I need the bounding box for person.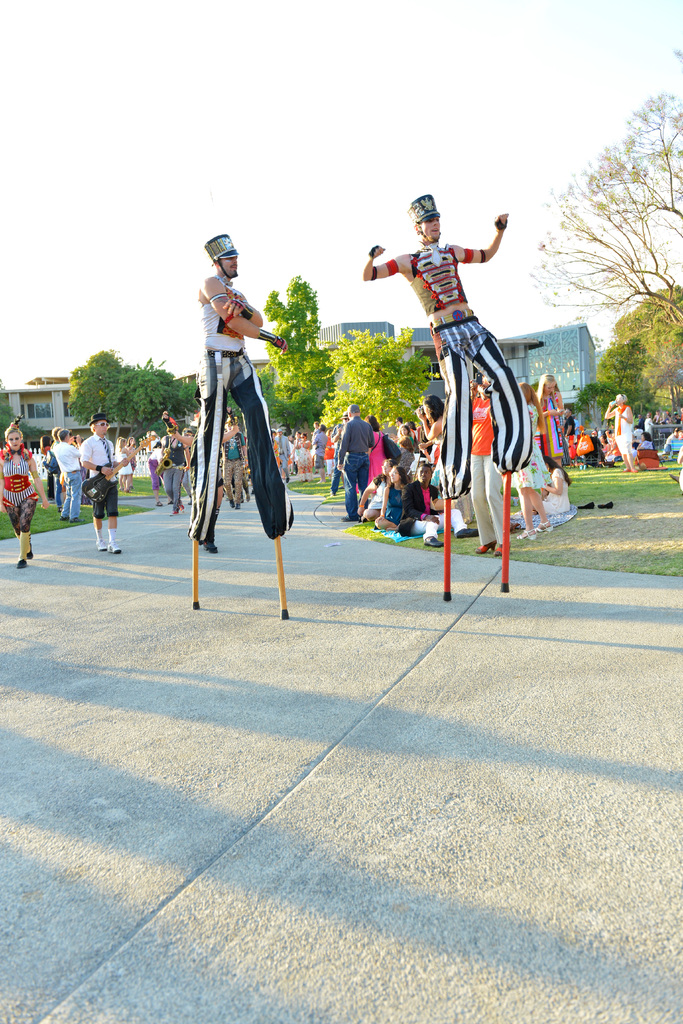
Here it is: 178, 226, 288, 599.
